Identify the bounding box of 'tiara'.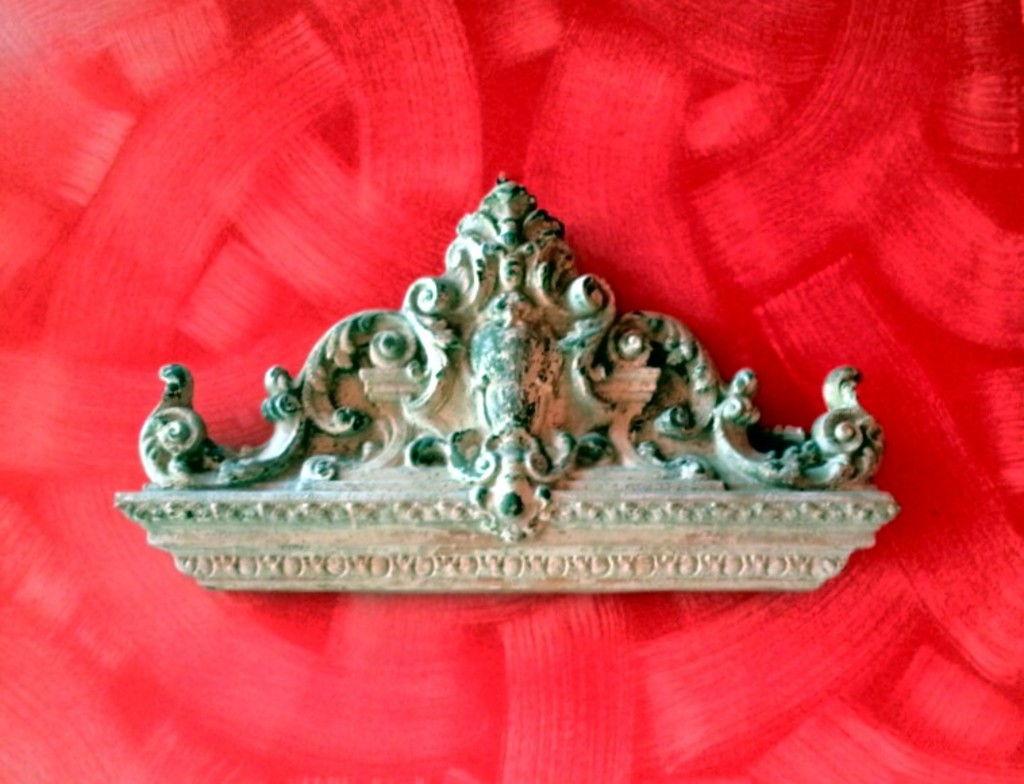
116, 177, 902, 591.
